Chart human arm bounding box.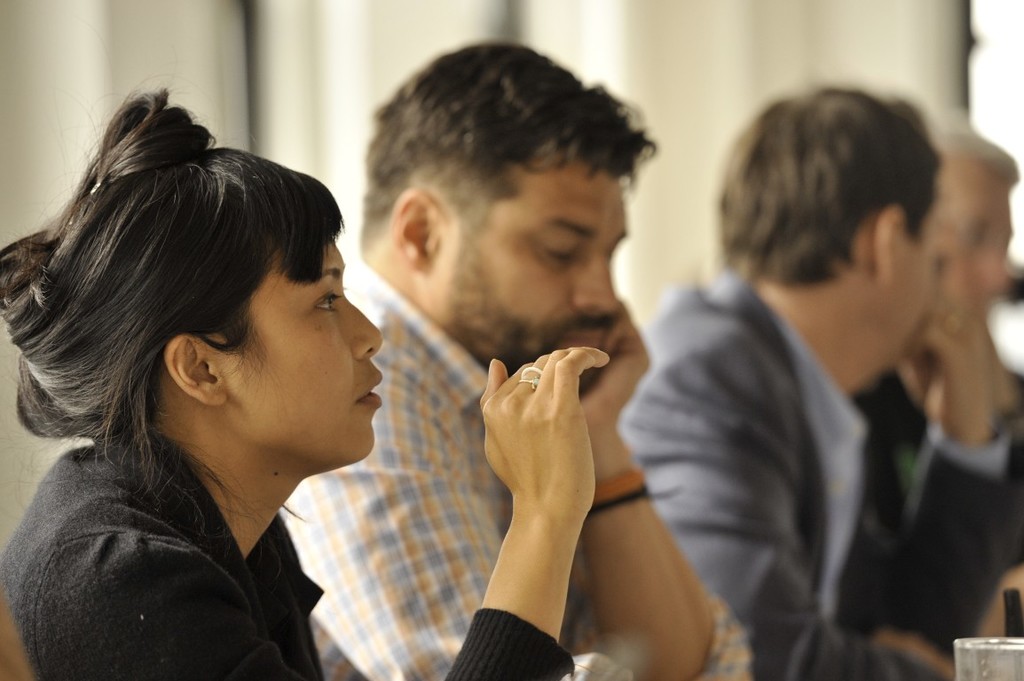
Charted: <box>828,231,1023,663</box>.
